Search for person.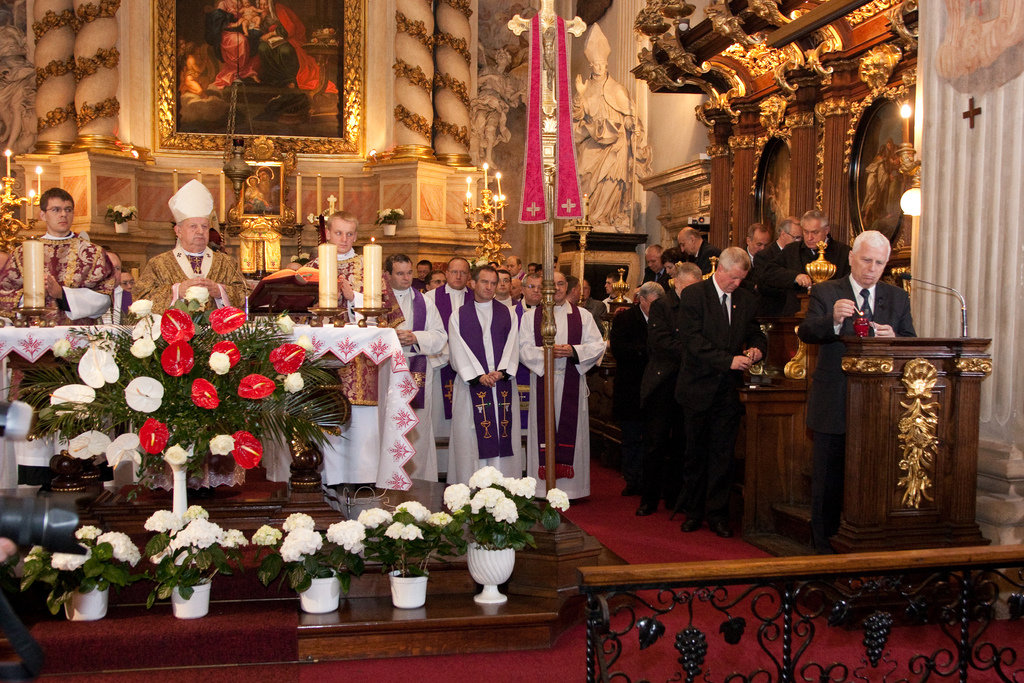
Found at (424,260,469,472).
